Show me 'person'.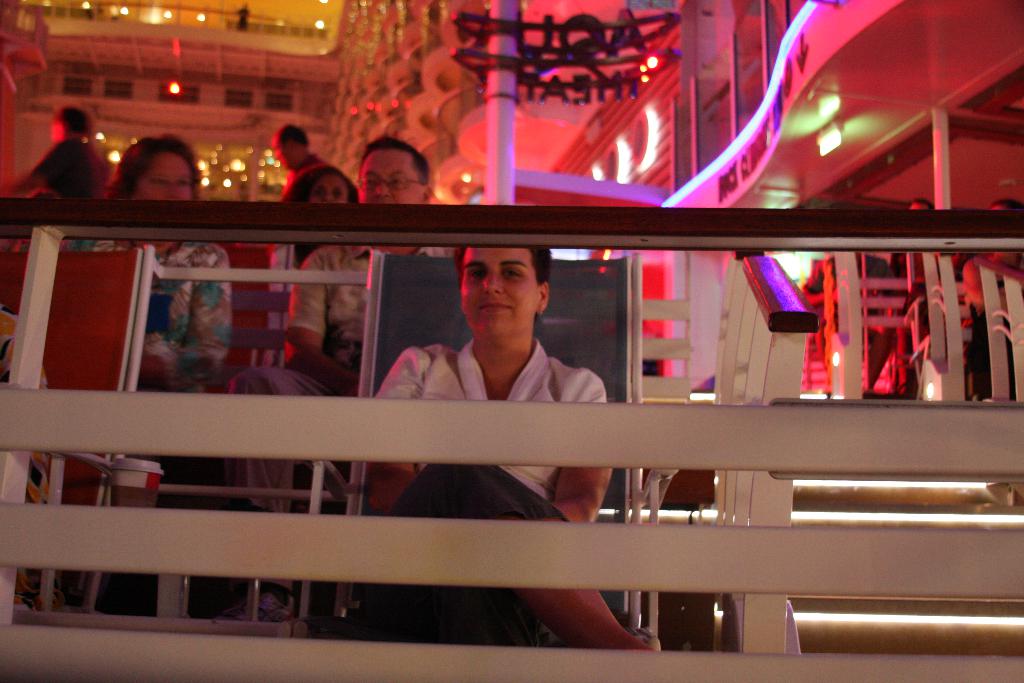
'person' is here: x1=364, y1=247, x2=653, y2=650.
